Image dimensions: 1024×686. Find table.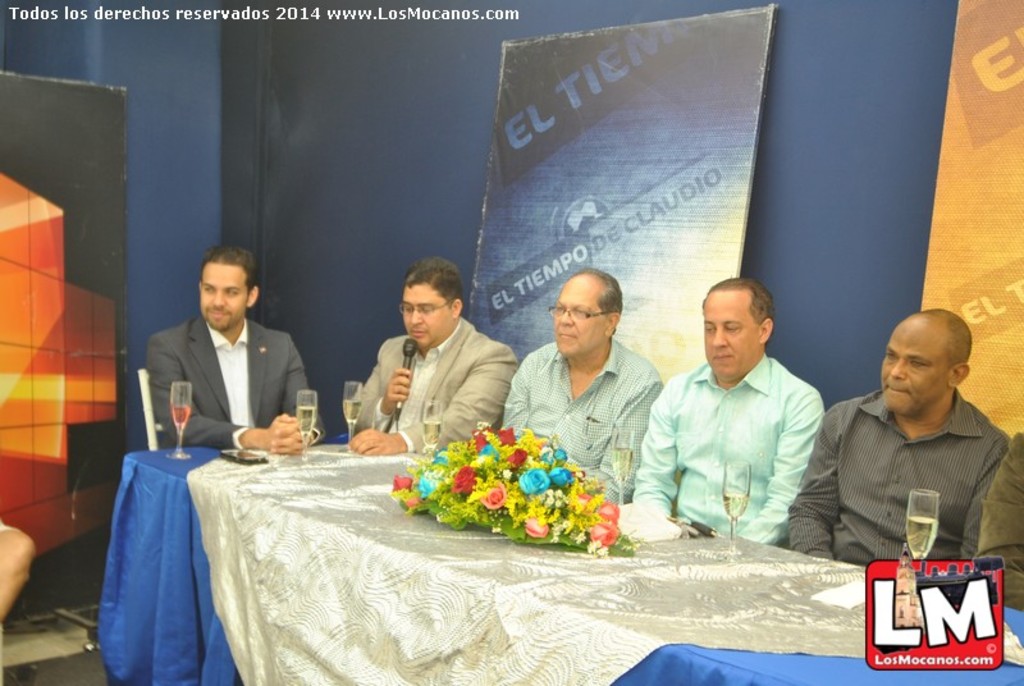
[97,429,1023,685].
